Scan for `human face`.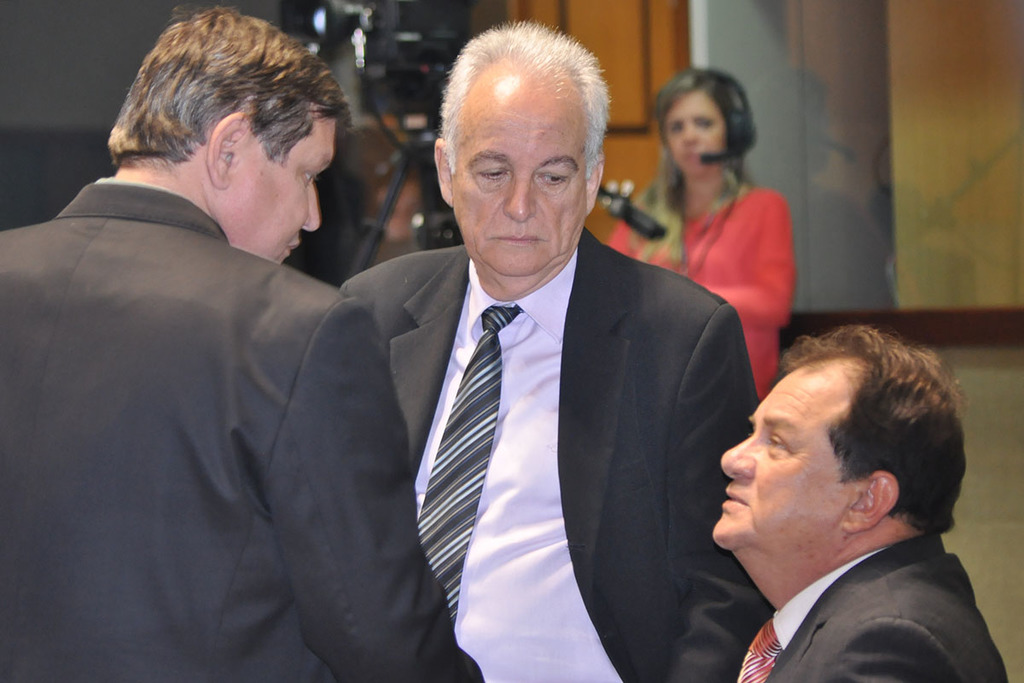
Scan result: [x1=714, y1=362, x2=852, y2=559].
